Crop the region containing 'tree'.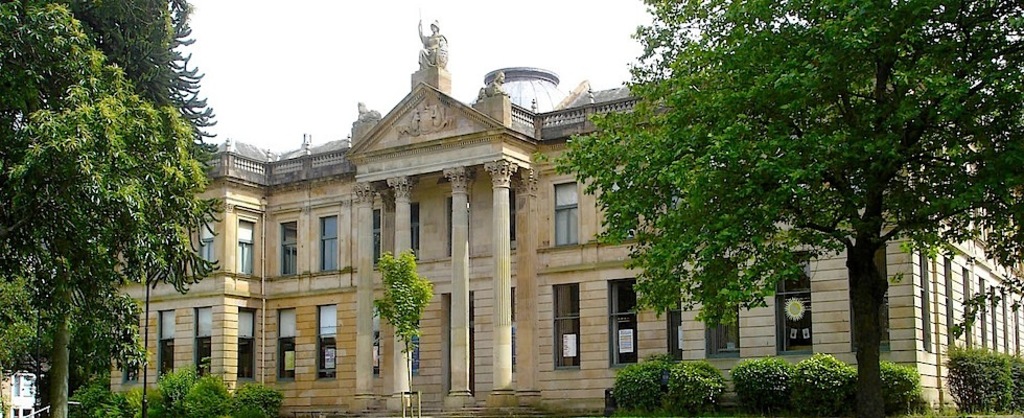
Crop region: <region>526, 0, 1023, 417</region>.
